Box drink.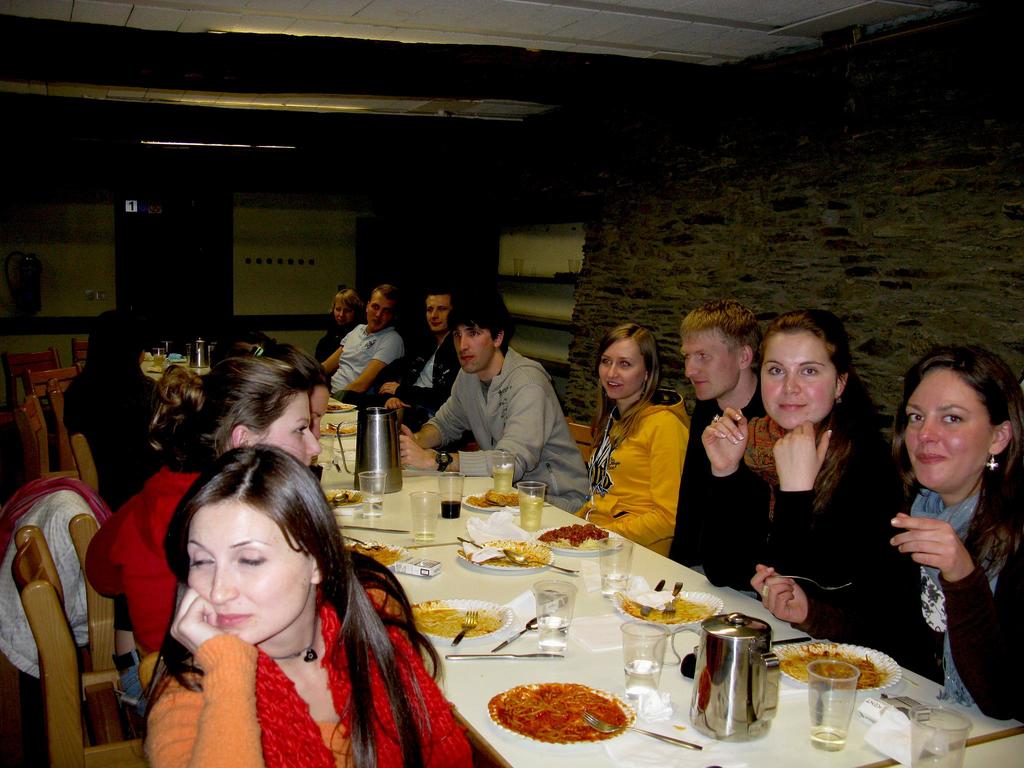
439/499/460/518.
